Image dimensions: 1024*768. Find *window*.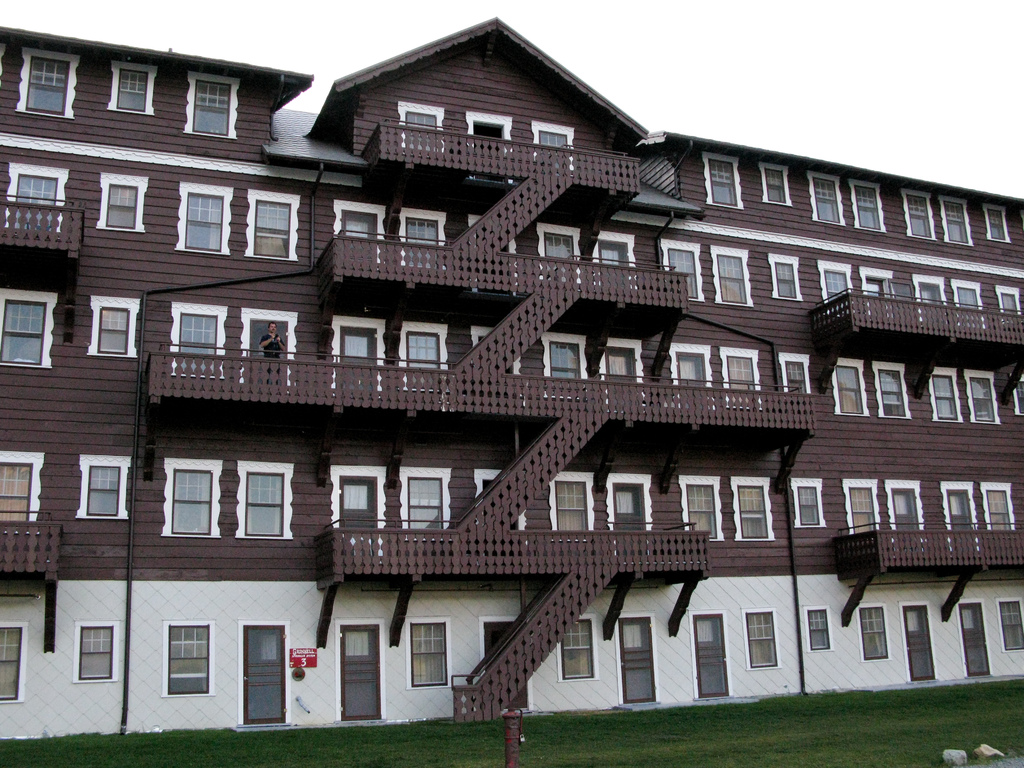
<bbox>601, 337, 645, 408</bbox>.
